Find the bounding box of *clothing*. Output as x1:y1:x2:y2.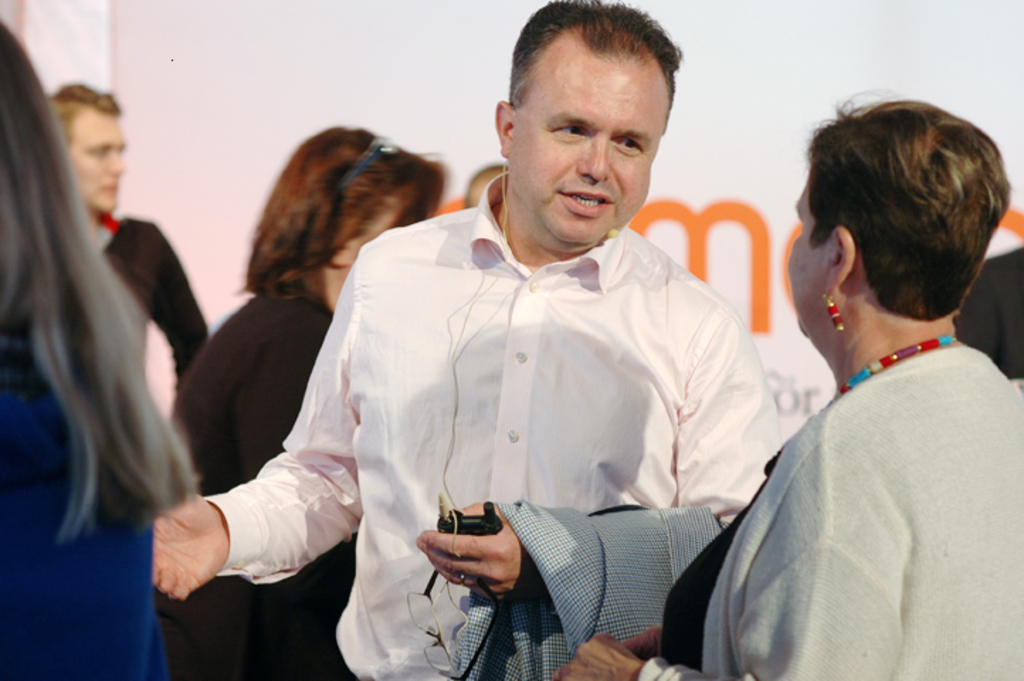
705:257:1011:674.
